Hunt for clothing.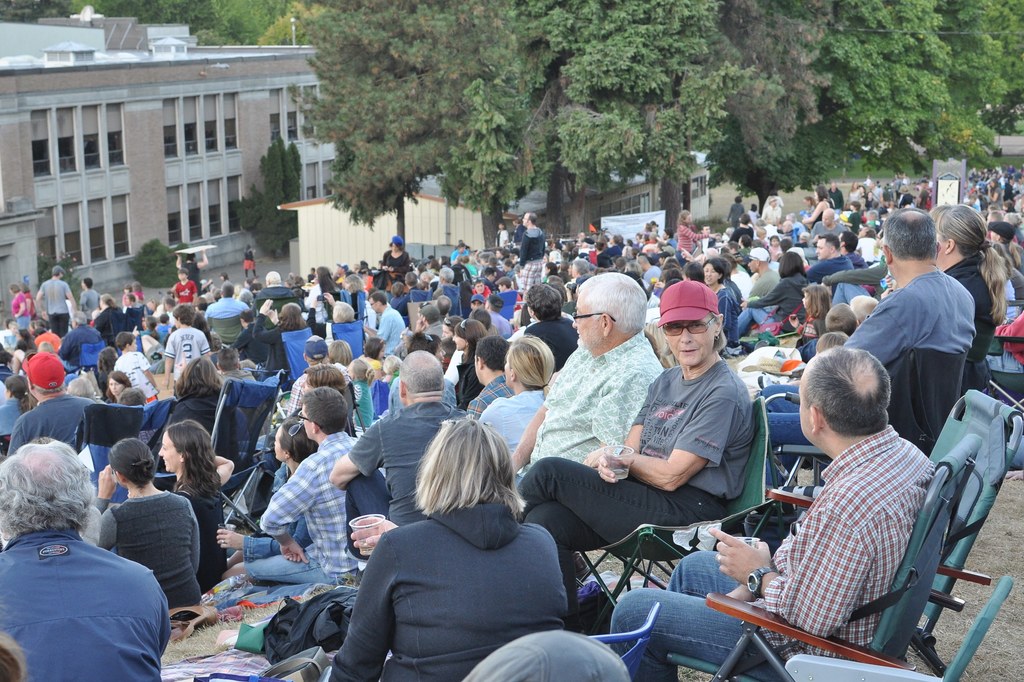
Hunted down at (x1=318, y1=286, x2=346, y2=299).
